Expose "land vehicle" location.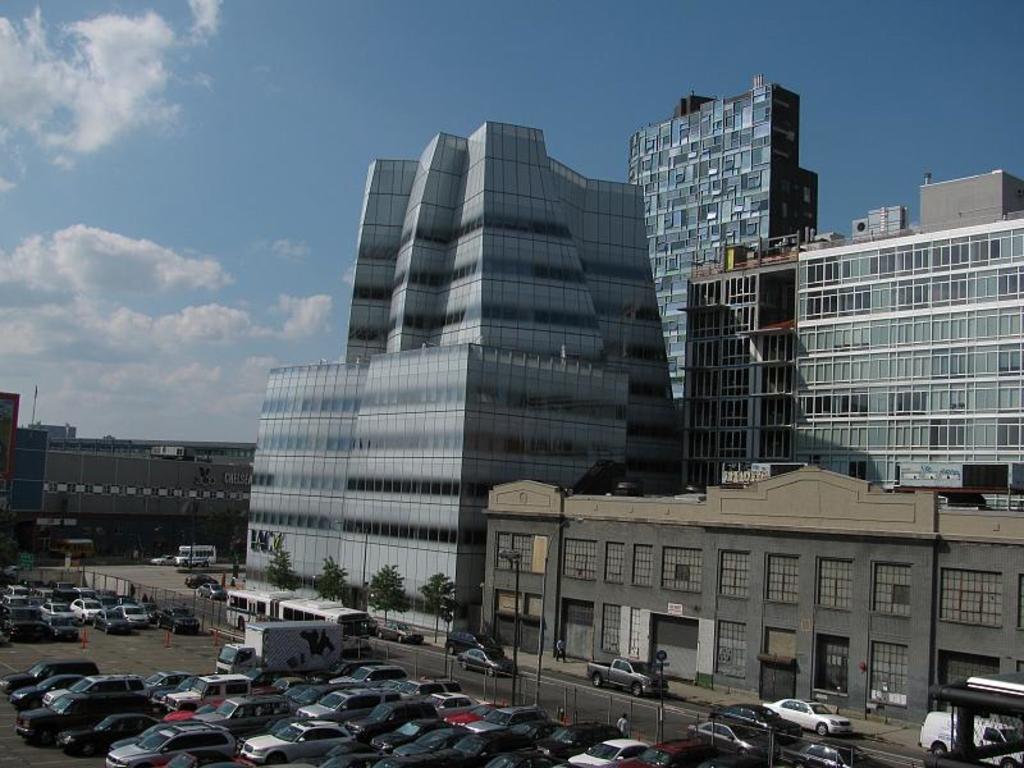
Exposed at 476:707:541:733.
